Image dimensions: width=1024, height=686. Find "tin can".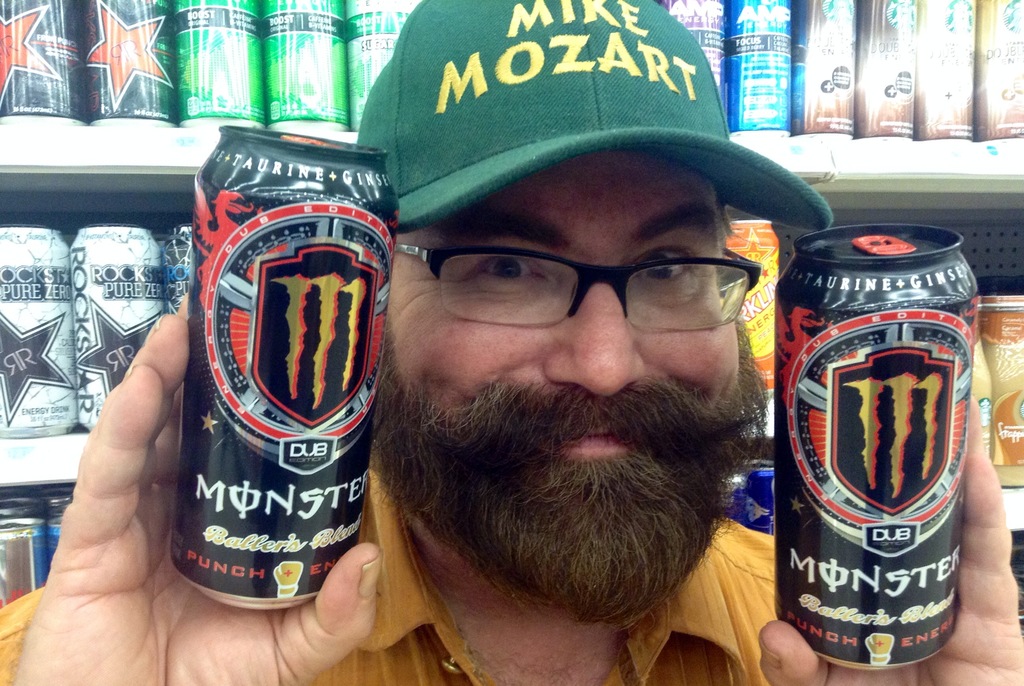
x1=0, y1=219, x2=73, y2=442.
